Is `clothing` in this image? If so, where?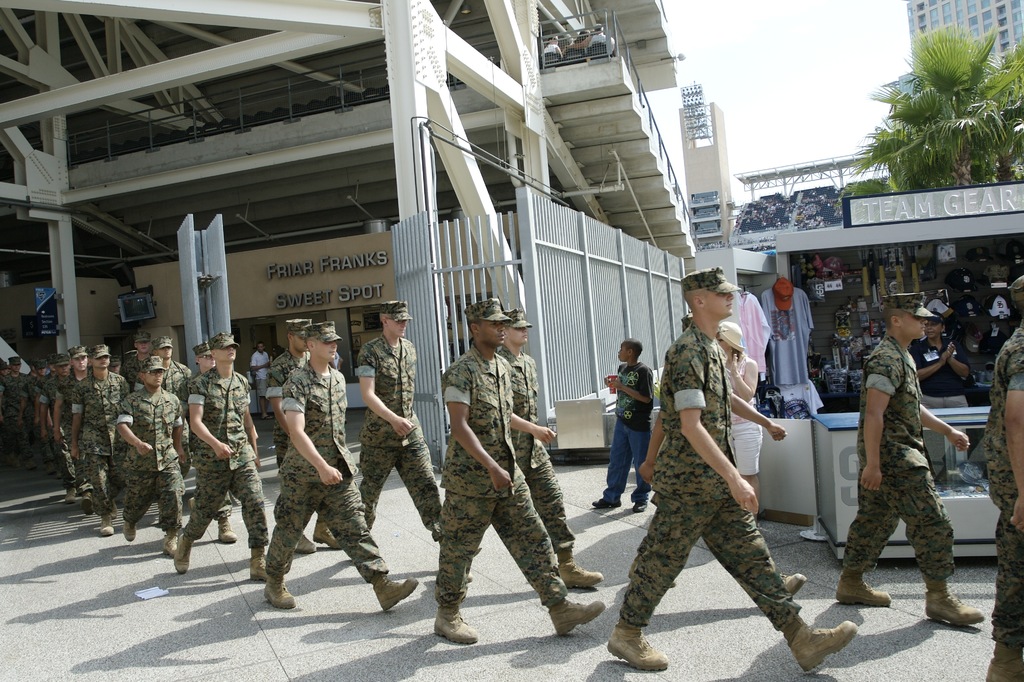
Yes, at bbox(118, 353, 150, 389).
